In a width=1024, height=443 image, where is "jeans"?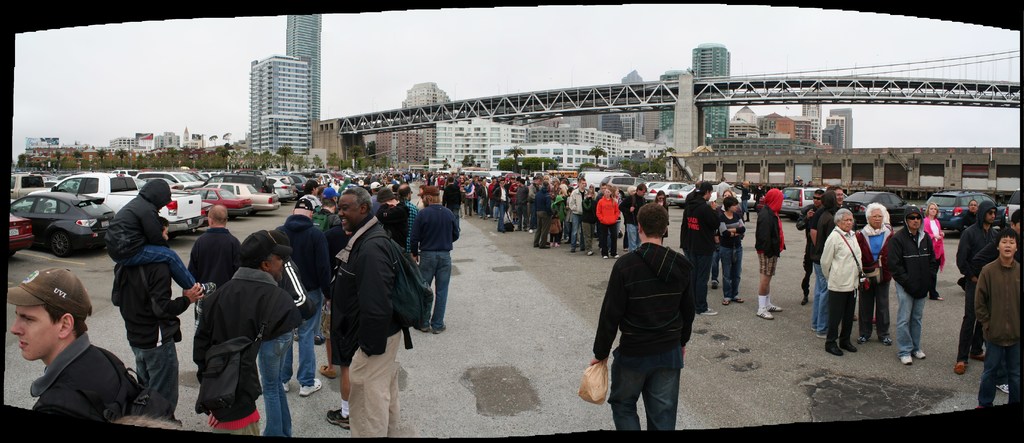
bbox=[609, 348, 678, 428].
